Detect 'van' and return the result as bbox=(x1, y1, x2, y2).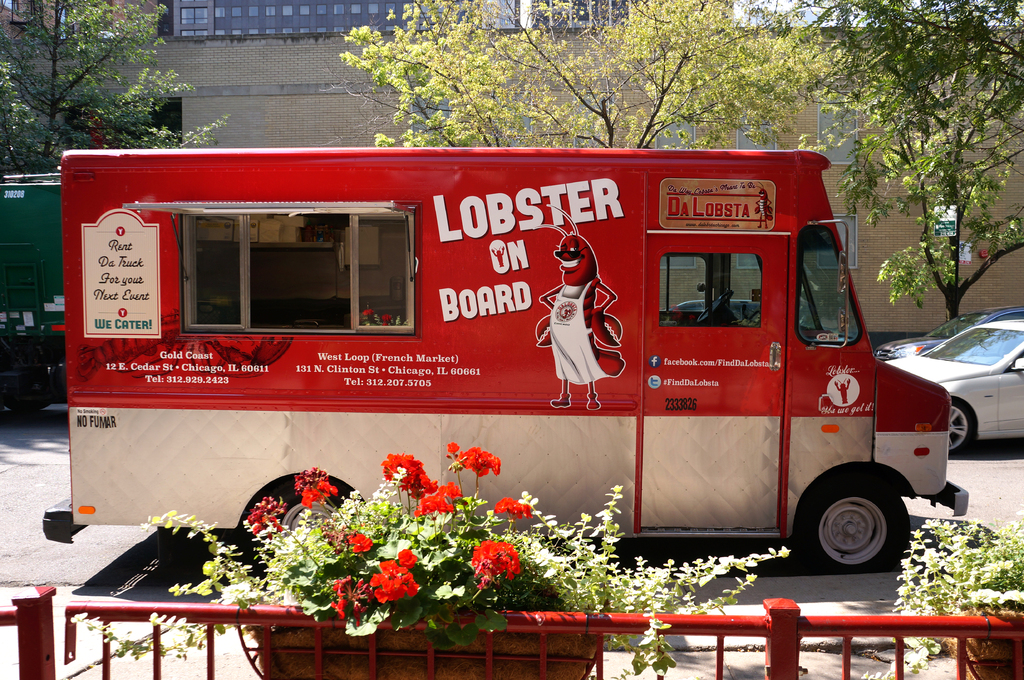
bbox=(40, 150, 970, 576).
